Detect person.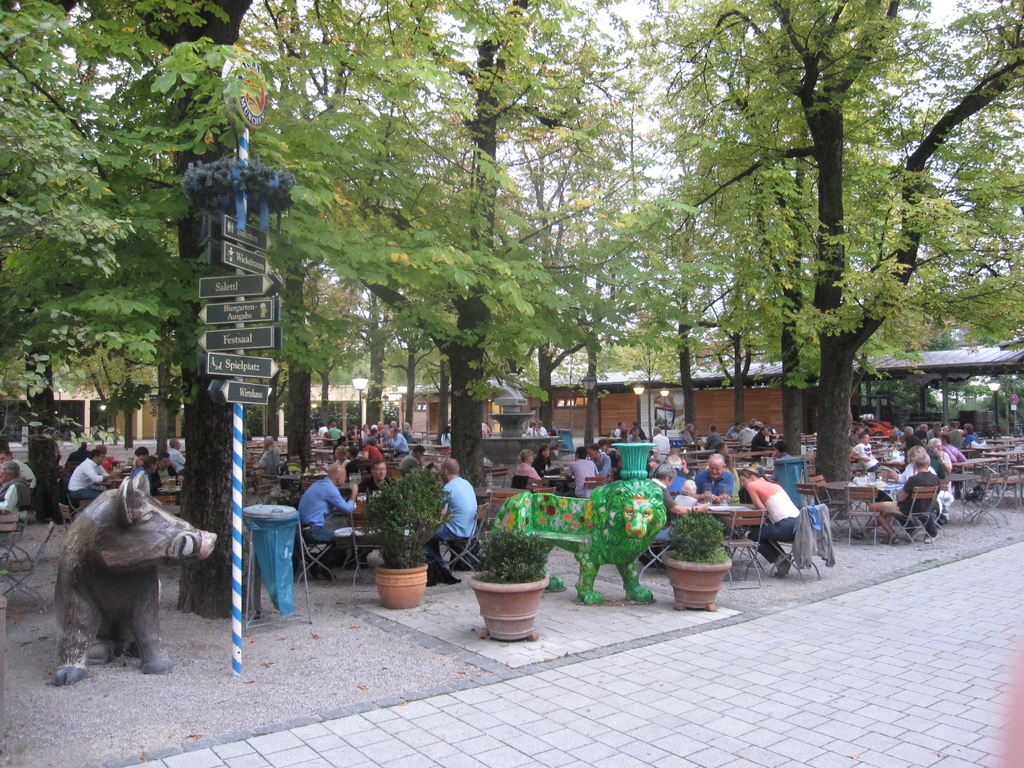
Detected at {"left": 358, "top": 458, "right": 394, "bottom": 495}.
